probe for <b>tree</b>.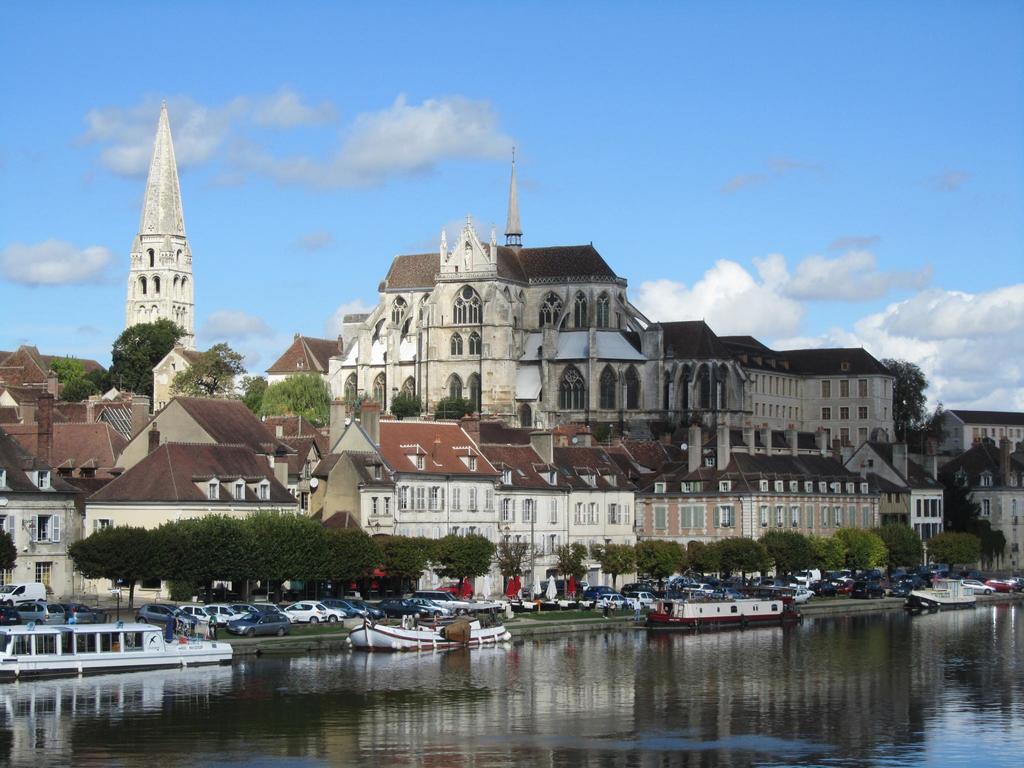
Probe result: <box>95,365,115,393</box>.
